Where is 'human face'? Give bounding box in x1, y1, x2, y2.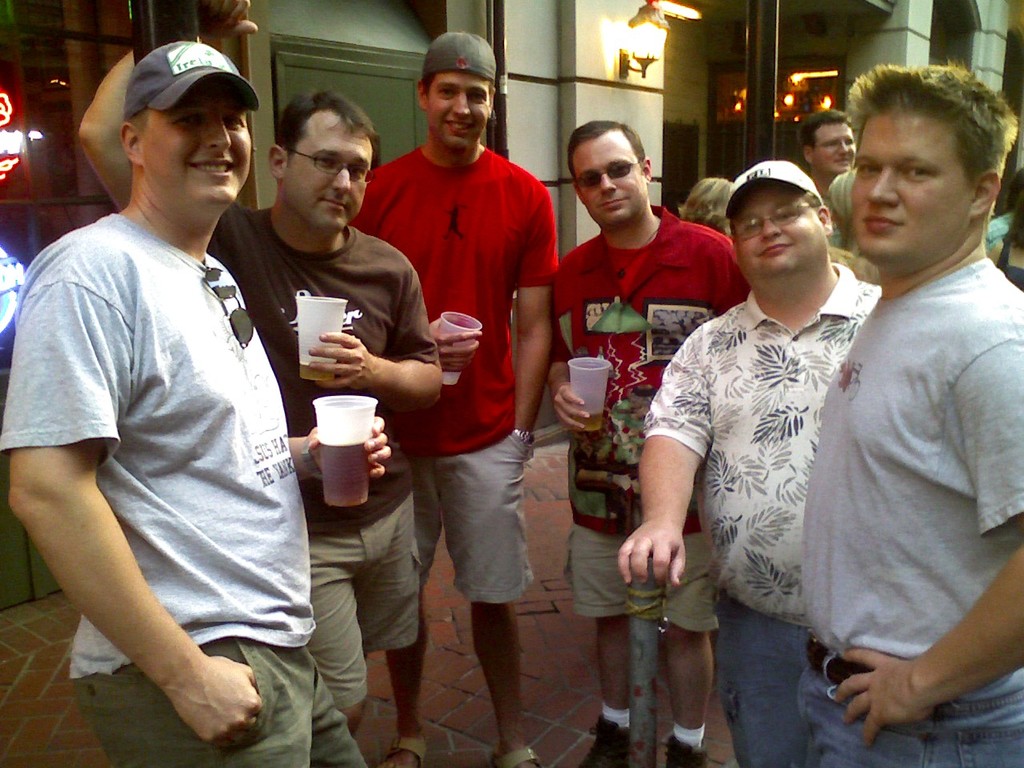
730, 186, 829, 274.
